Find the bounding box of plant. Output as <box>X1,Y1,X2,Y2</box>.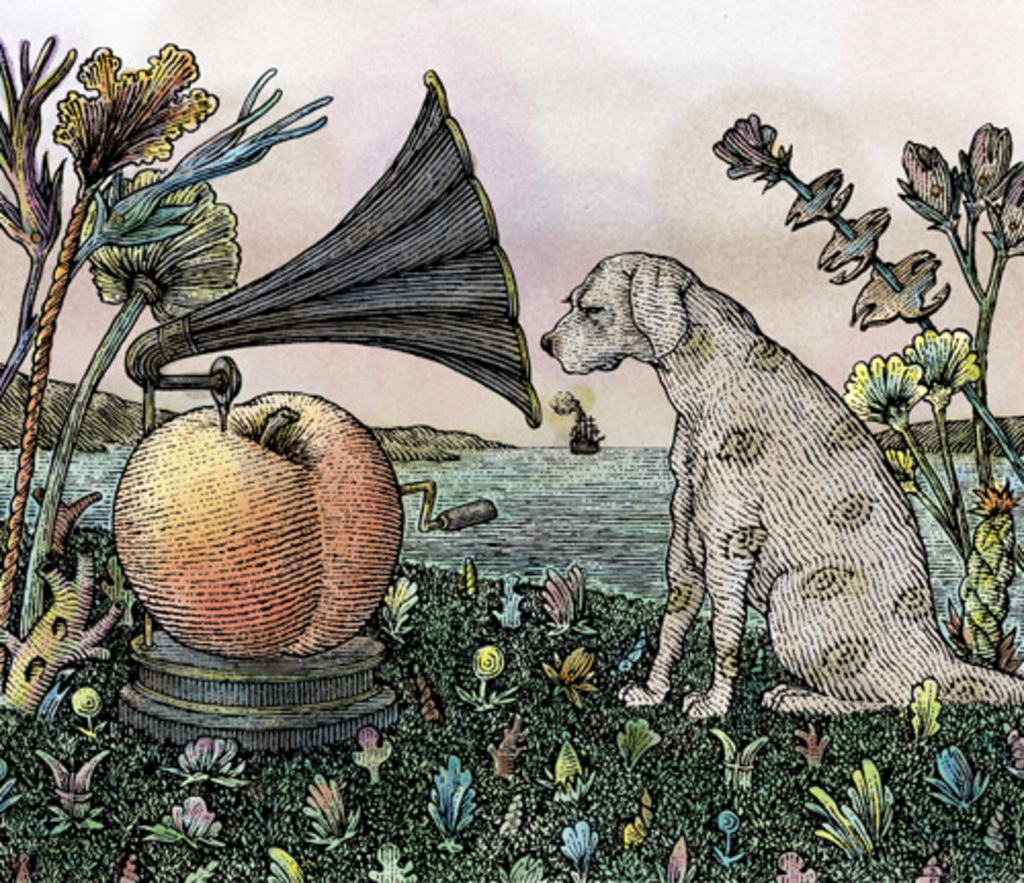
<box>805,762,891,852</box>.
